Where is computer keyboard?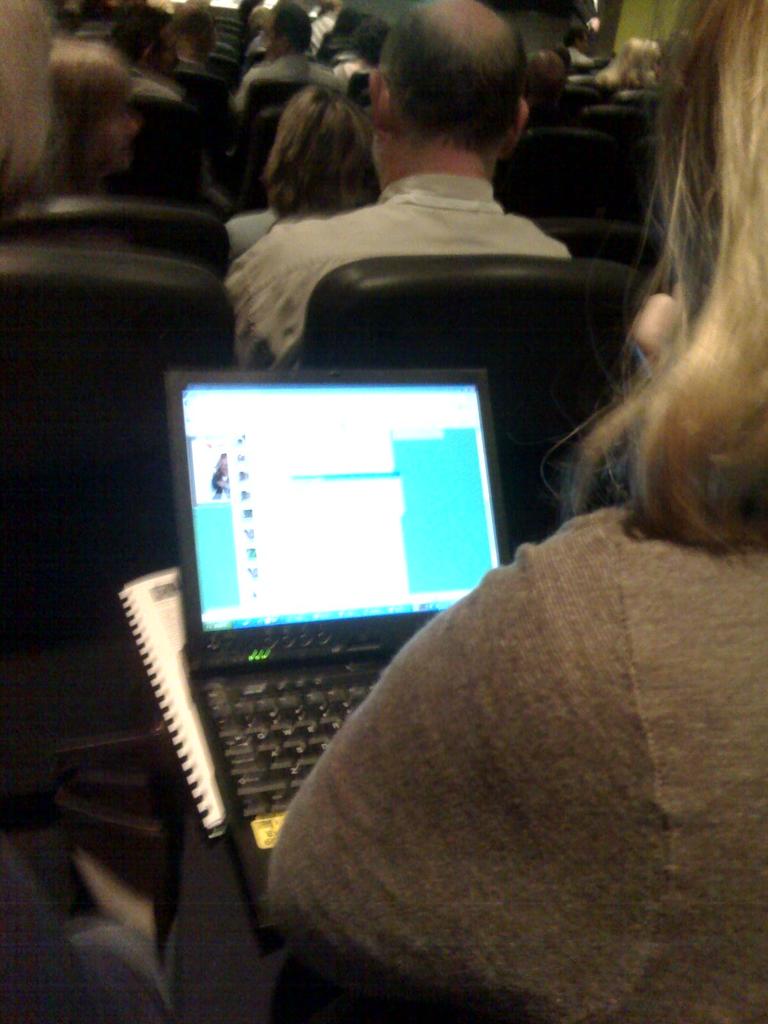
<box>203,665,380,826</box>.
